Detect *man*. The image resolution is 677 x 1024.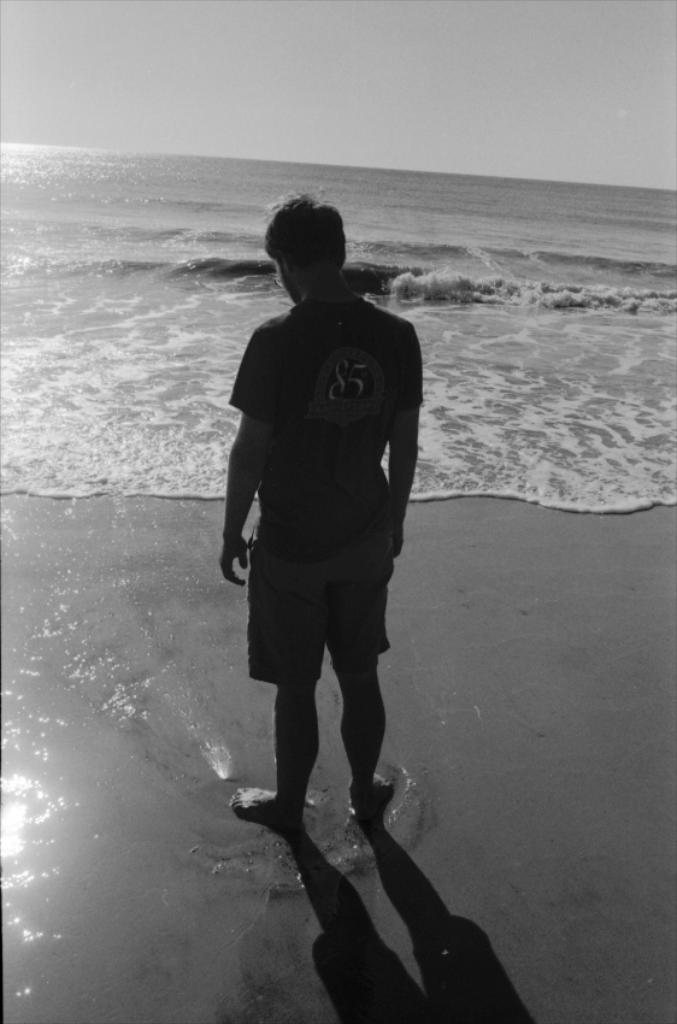
[212,192,438,907].
